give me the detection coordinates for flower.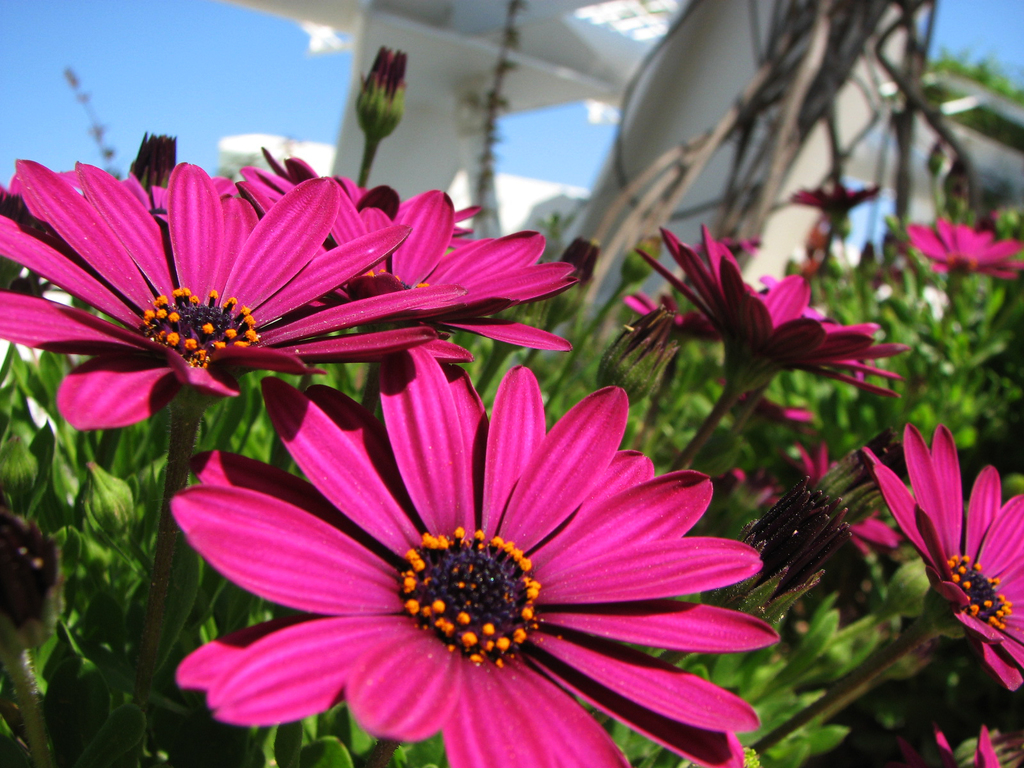
detection(792, 180, 885, 218).
